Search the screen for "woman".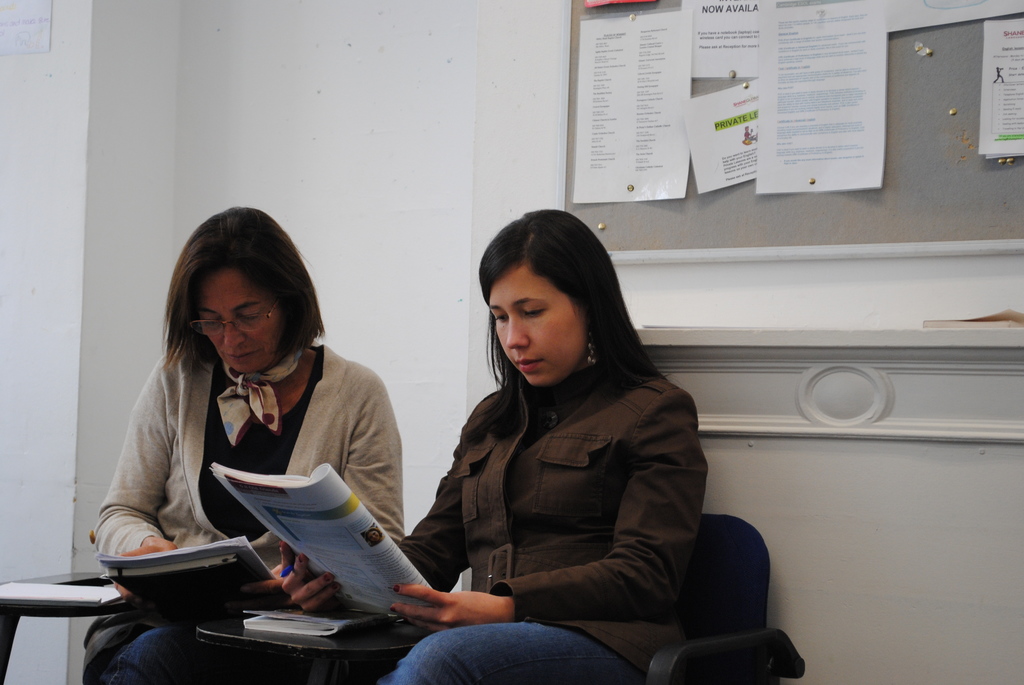
Found at l=79, t=204, r=409, b=684.
